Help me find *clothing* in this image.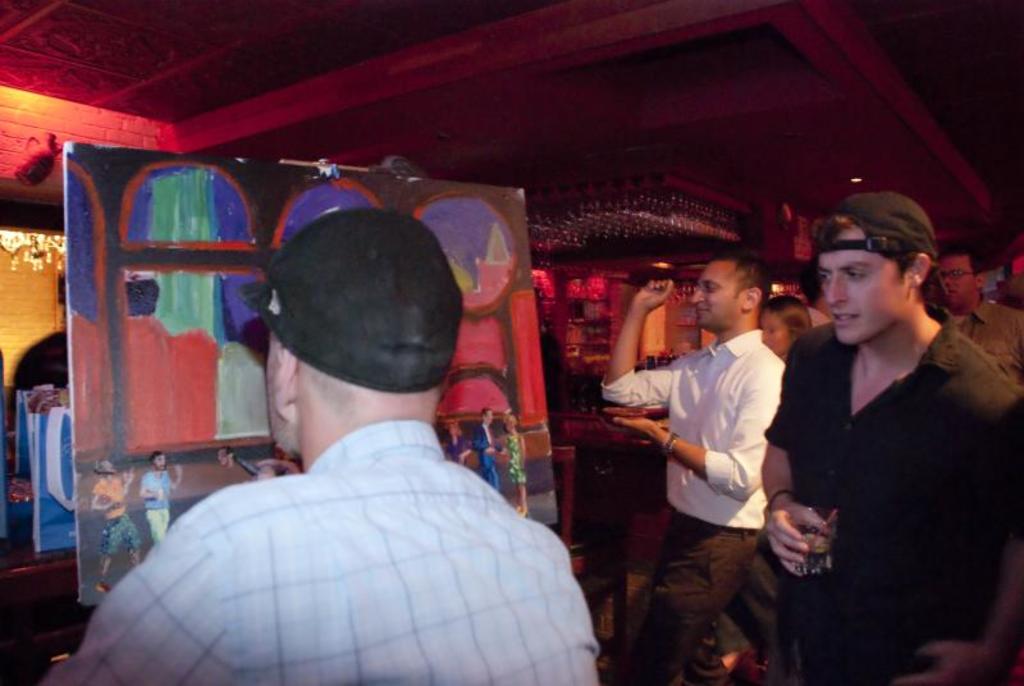
Found it: 605, 324, 788, 530.
